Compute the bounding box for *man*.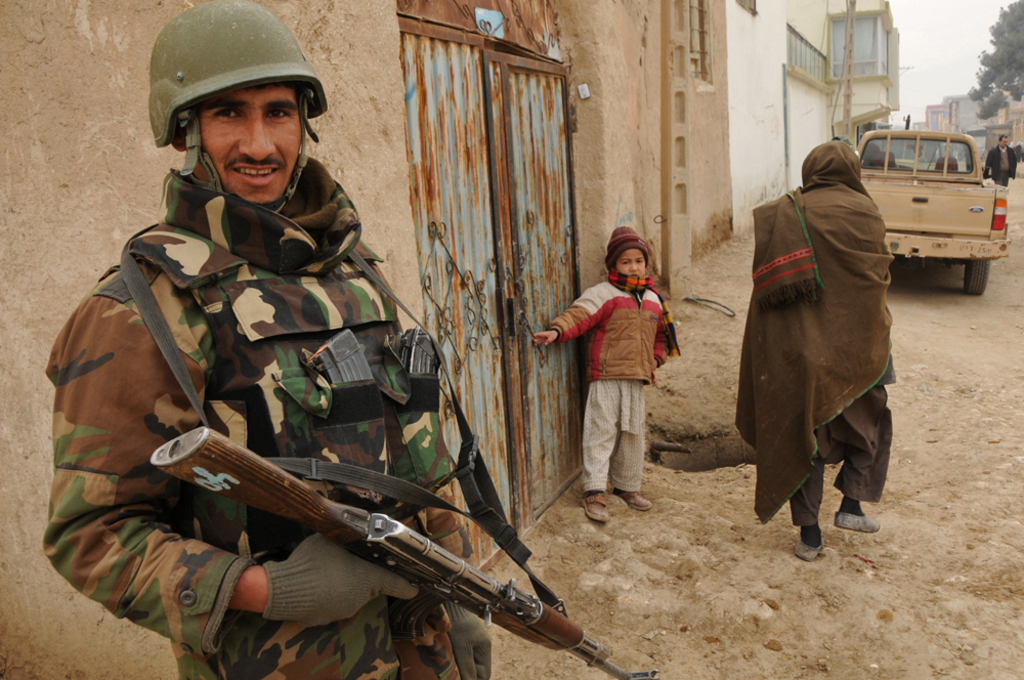
[985,140,1014,185].
